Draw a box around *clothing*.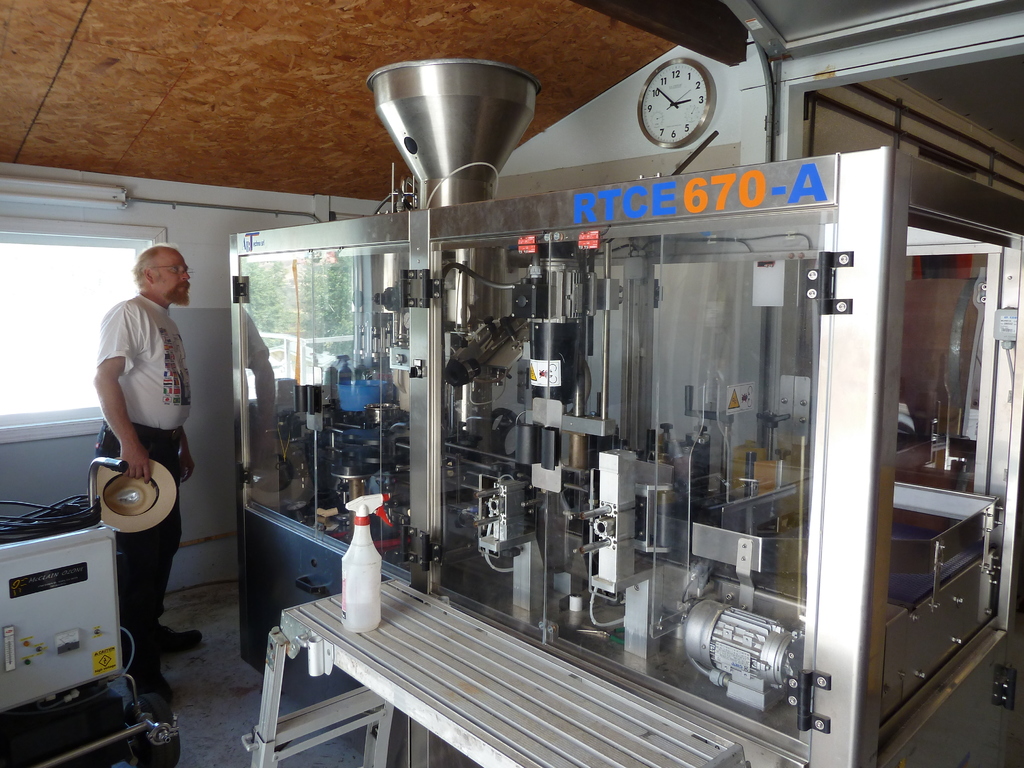
[x1=92, y1=294, x2=195, y2=681].
